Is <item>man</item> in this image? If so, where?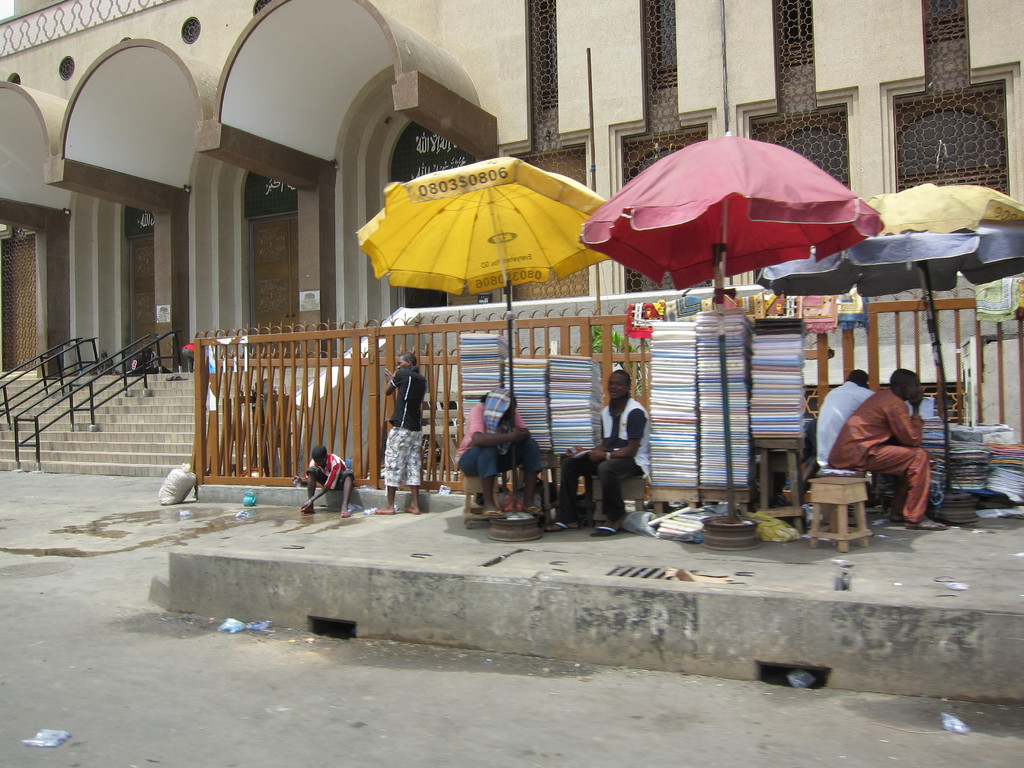
Yes, at <bbox>546, 367, 653, 537</bbox>.
